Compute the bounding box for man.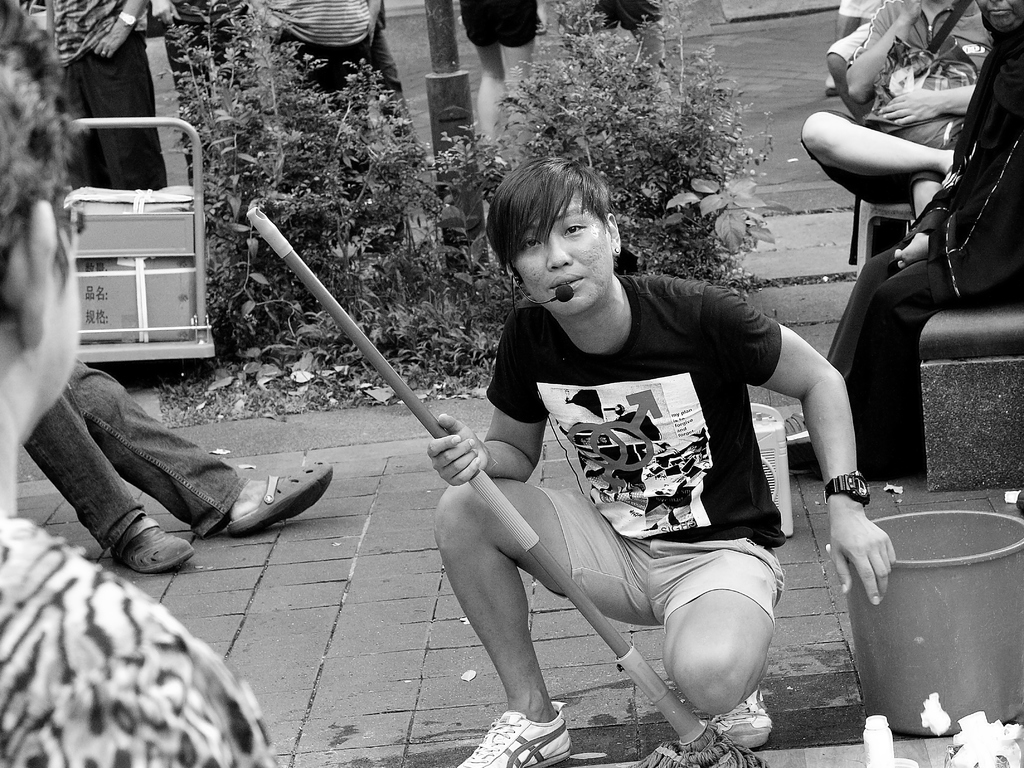
<bbox>780, 0, 1023, 478</bbox>.
